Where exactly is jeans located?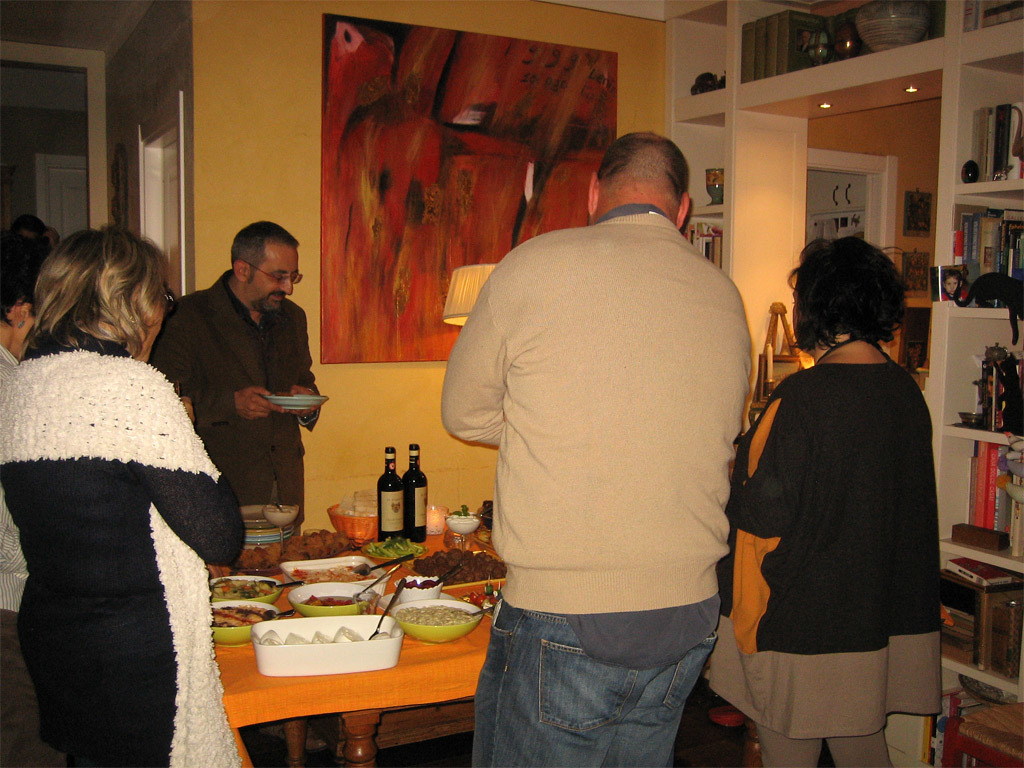
Its bounding box is <region>468, 588, 716, 765</region>.
